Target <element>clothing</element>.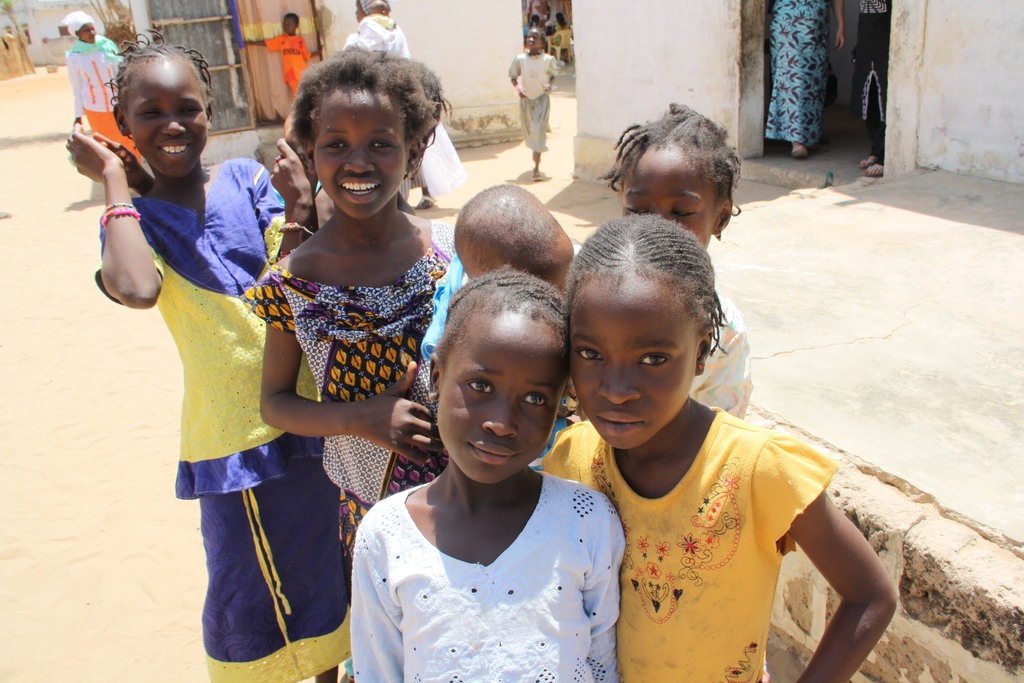
Target region: select_region(504, 49, 555, 154).
